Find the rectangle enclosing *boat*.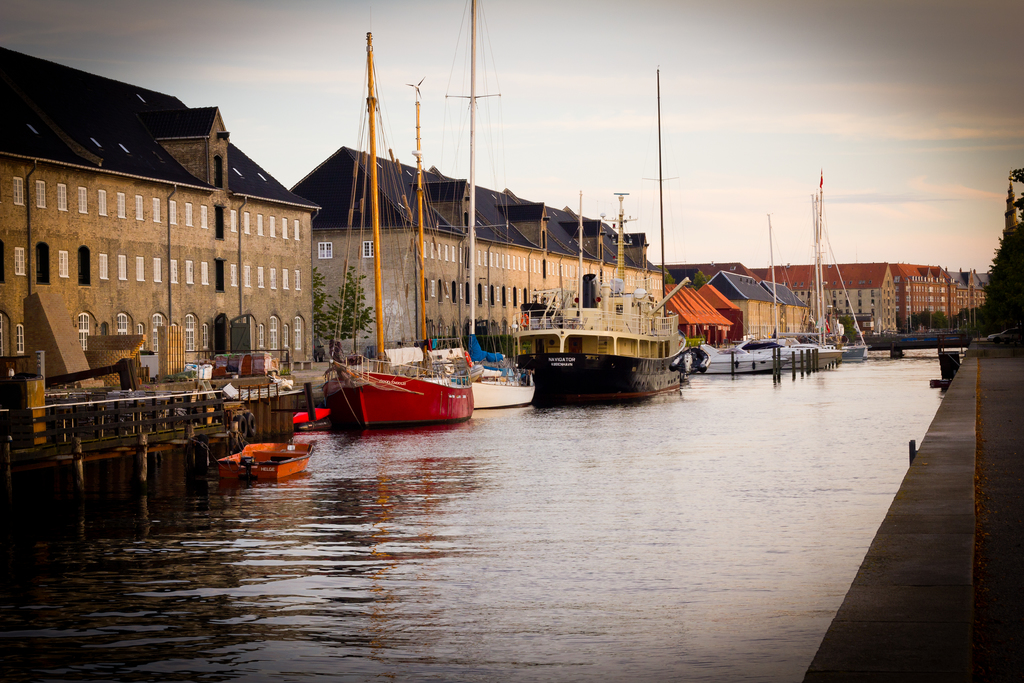
(770,331,819,366).
